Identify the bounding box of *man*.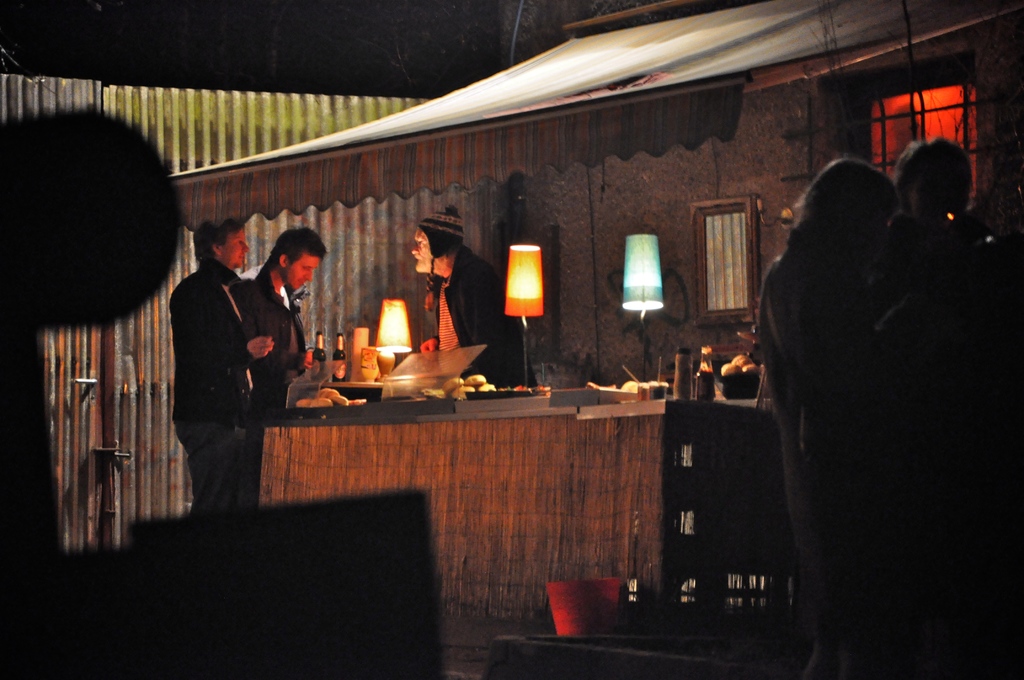
{"x1": 252, "y1": 227, "x2": 316, "y2": 402}.
